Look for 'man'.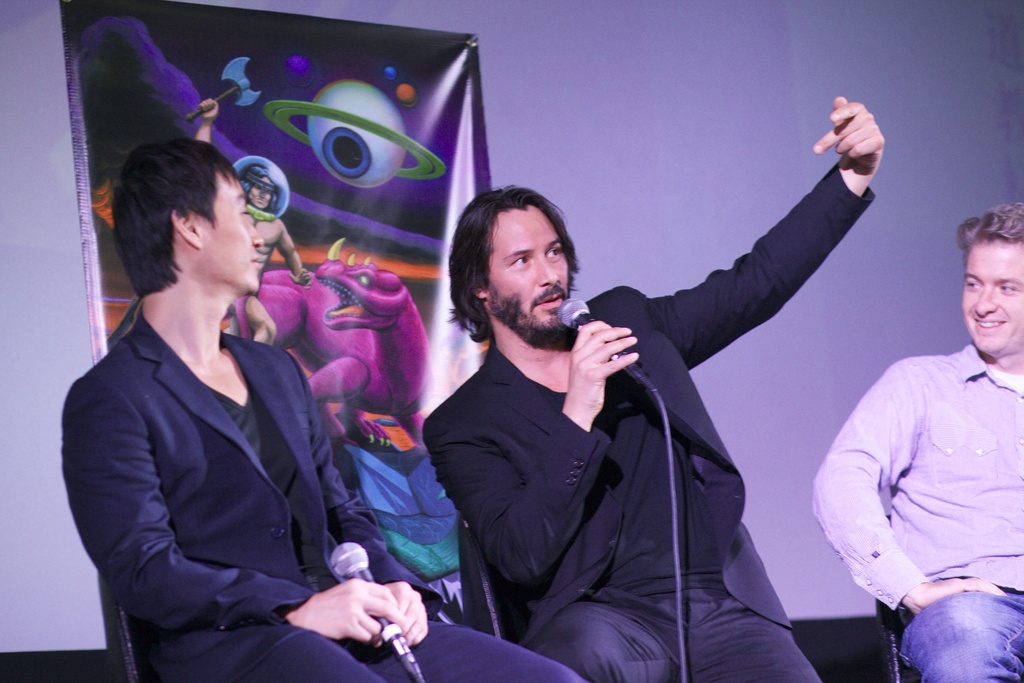
Found: rect(59, 136, 586, 682).
